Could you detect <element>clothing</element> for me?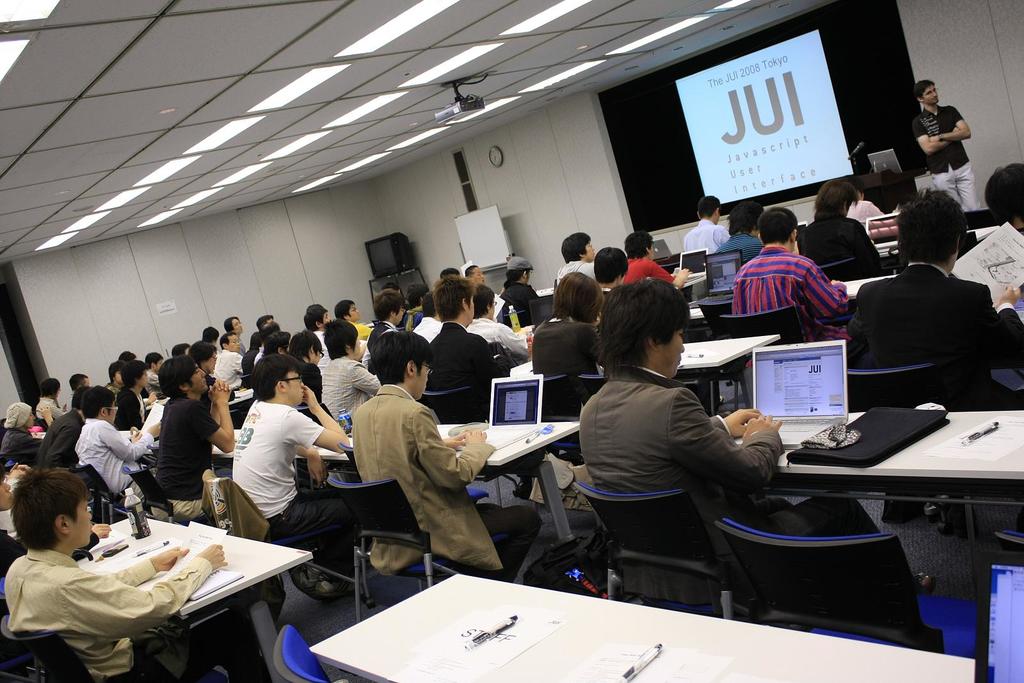
Detection result: pyautogui.locateOnScreen(790, 214, 901, 277).
